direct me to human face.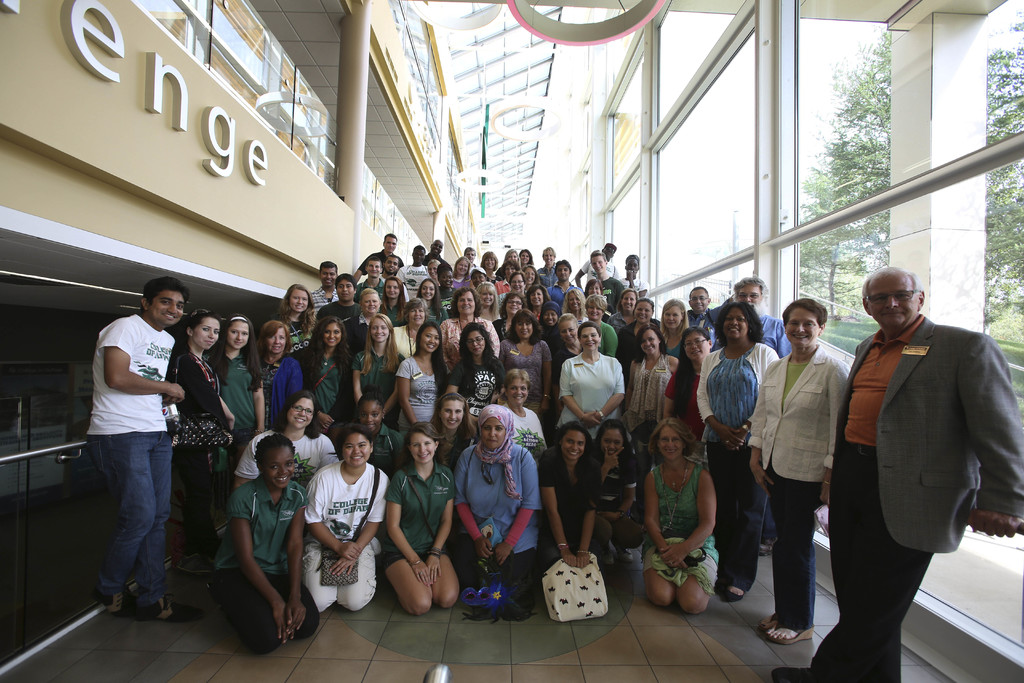
Direction: box=[383, 281, 400, 299].
